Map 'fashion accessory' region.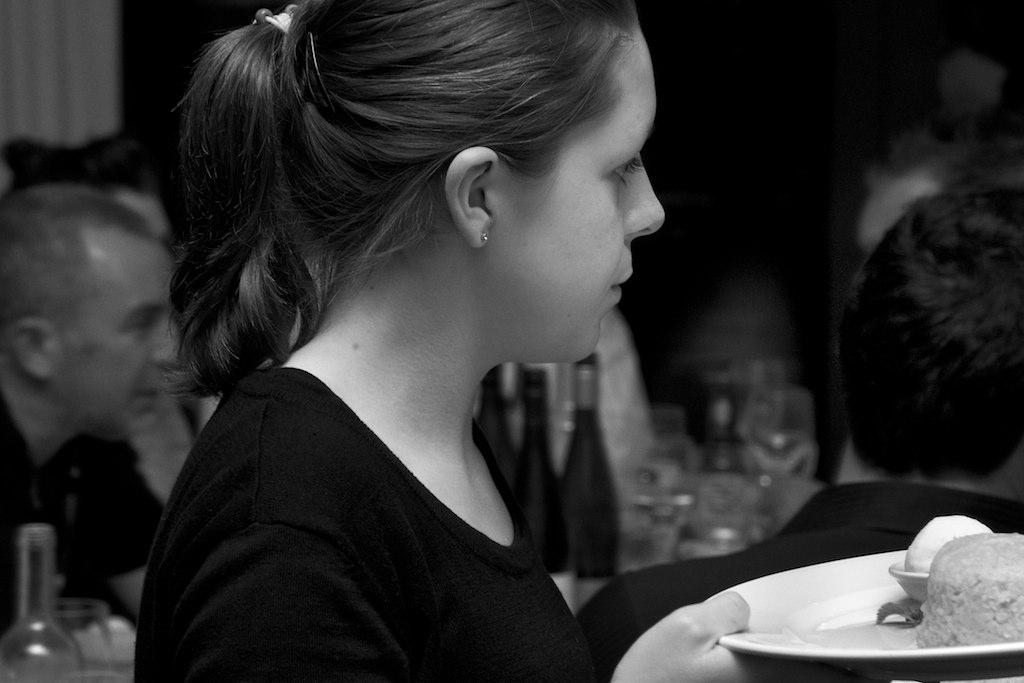
Mapped to region(300, 32, 337, 121).
